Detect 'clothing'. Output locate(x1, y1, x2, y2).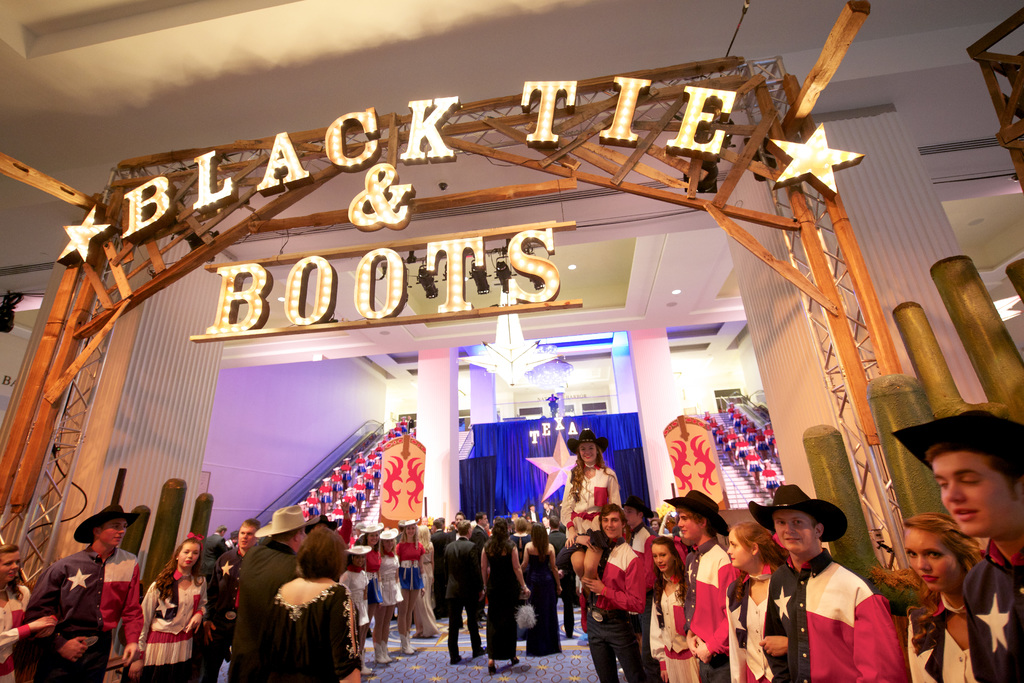
locate(197, 547, 250, 682).
